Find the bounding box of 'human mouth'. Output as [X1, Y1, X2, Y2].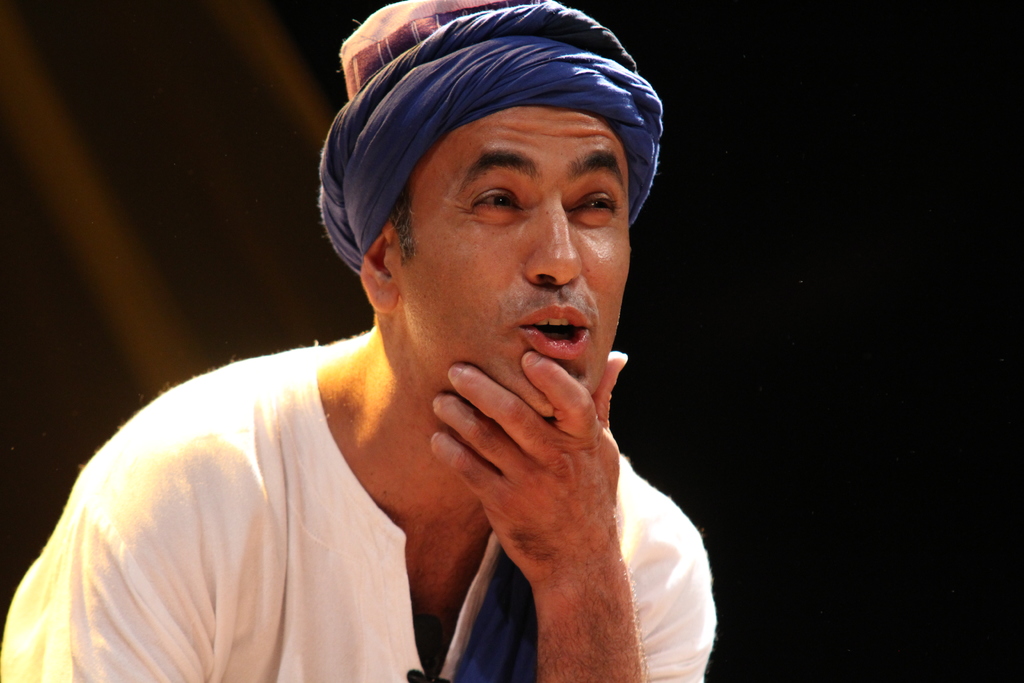
[518, 302, 591, 361].
